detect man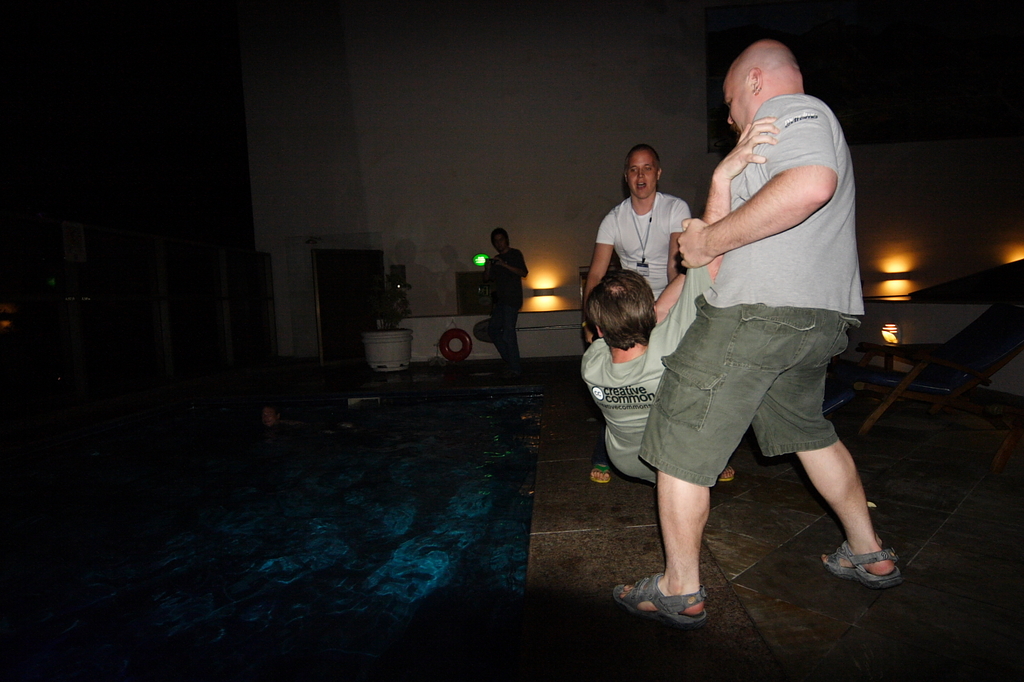
left=578, top=137, right=740, bottom=491
